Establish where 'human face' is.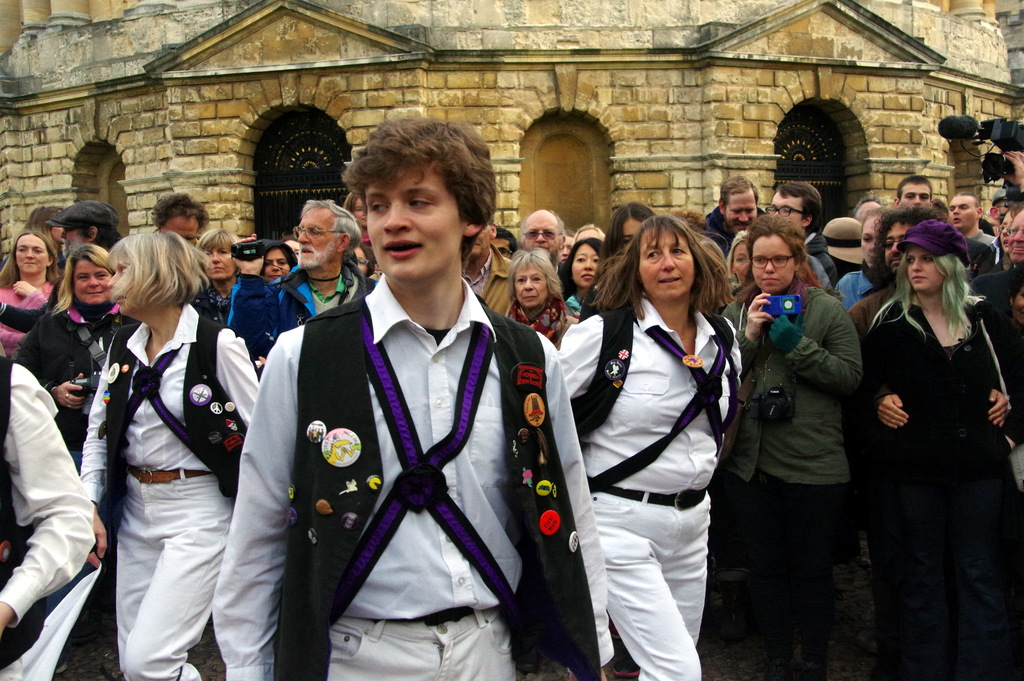
Established at <box>1001,214,1012,250</box>.
